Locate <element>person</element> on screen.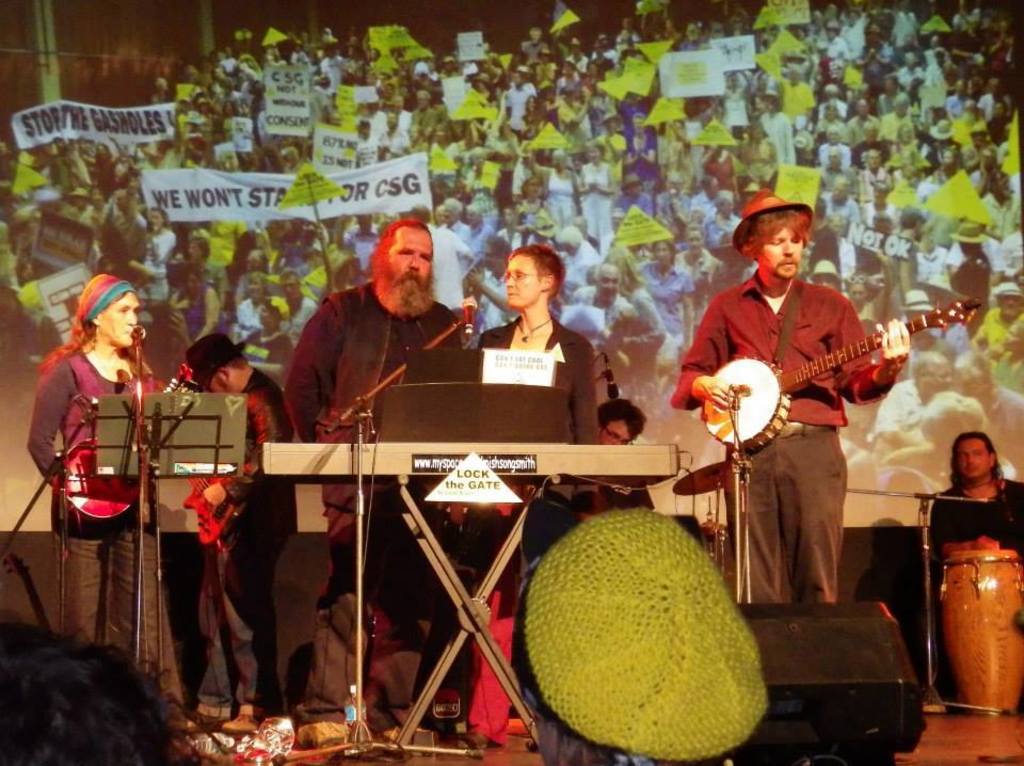
On screen at {"x1": 671, "y1": 188, "x2": 918, "y2": 605}.
